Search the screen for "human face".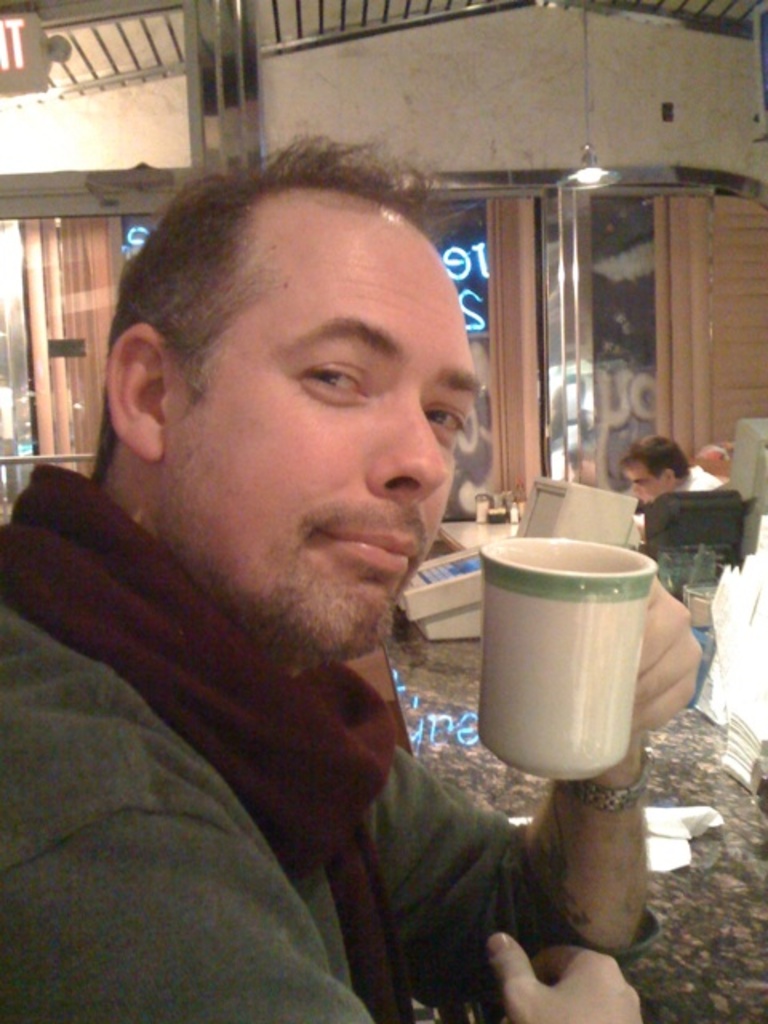
Found at locate(163, 208, 478, 648).
